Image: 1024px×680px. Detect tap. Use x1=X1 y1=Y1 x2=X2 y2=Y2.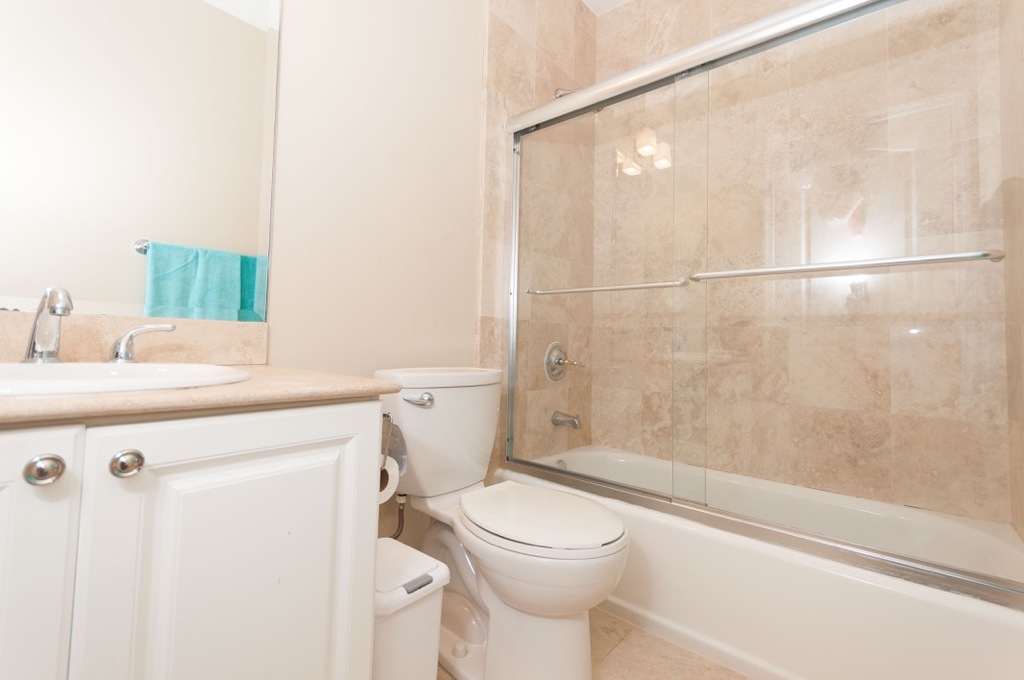
x1=554 y1=408 x2=580 y2=432.
